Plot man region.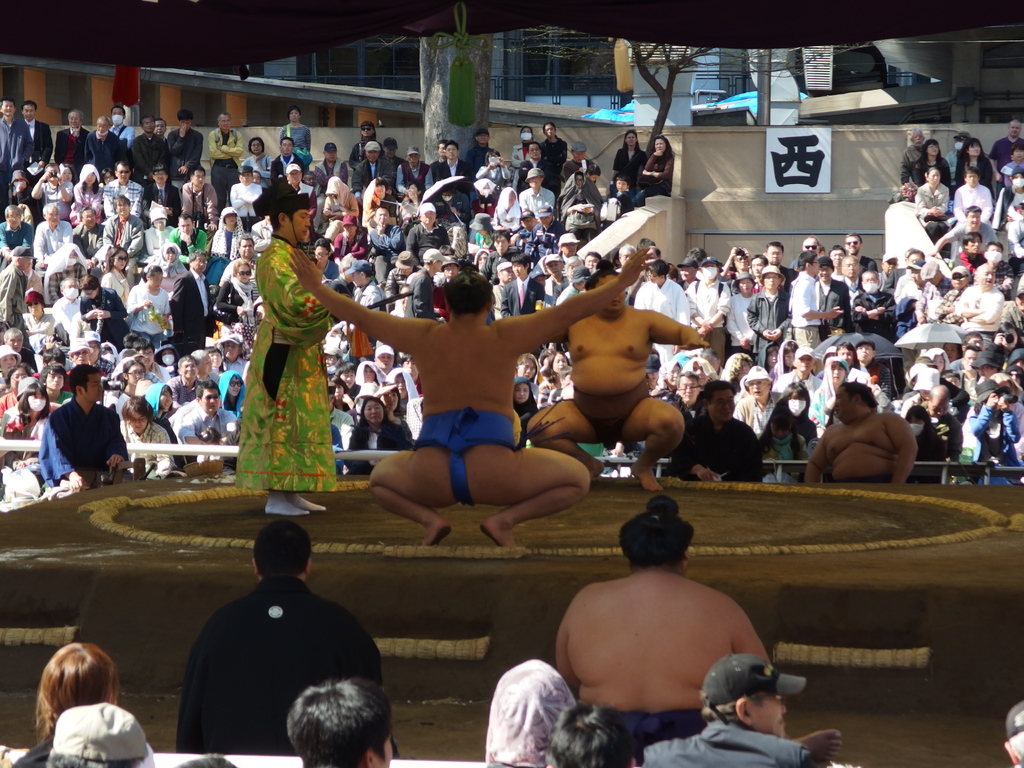
Plotted at <box>165,212,206,262</box>.
